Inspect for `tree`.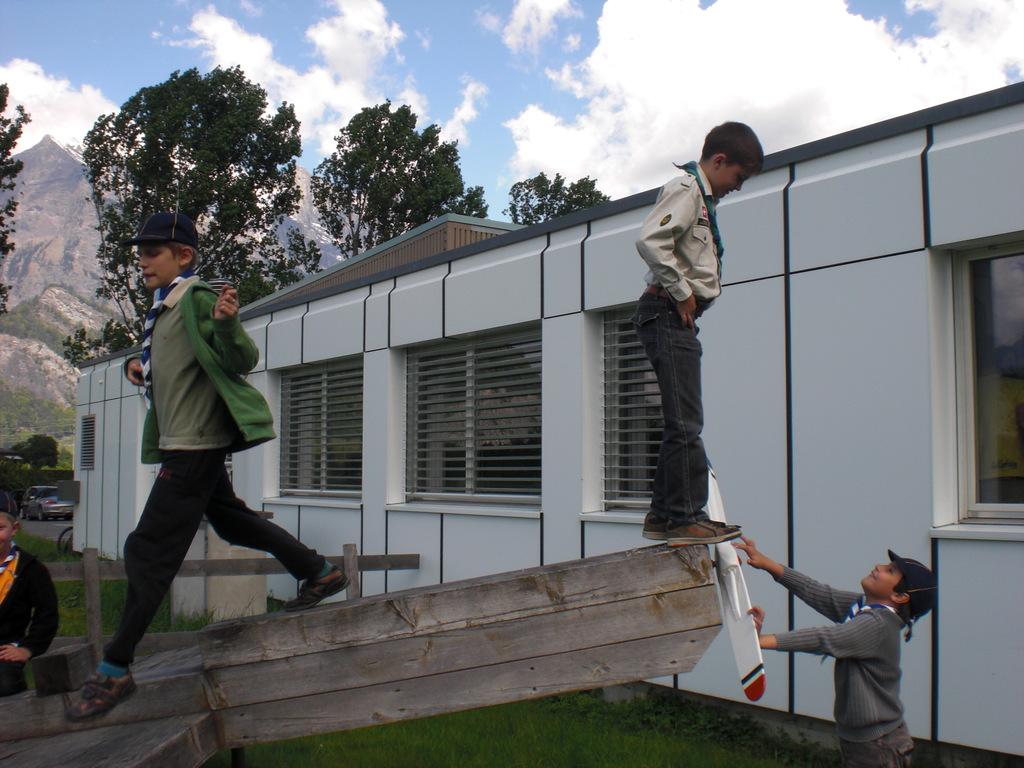
Inspection: [1, 82, 31, 315].
